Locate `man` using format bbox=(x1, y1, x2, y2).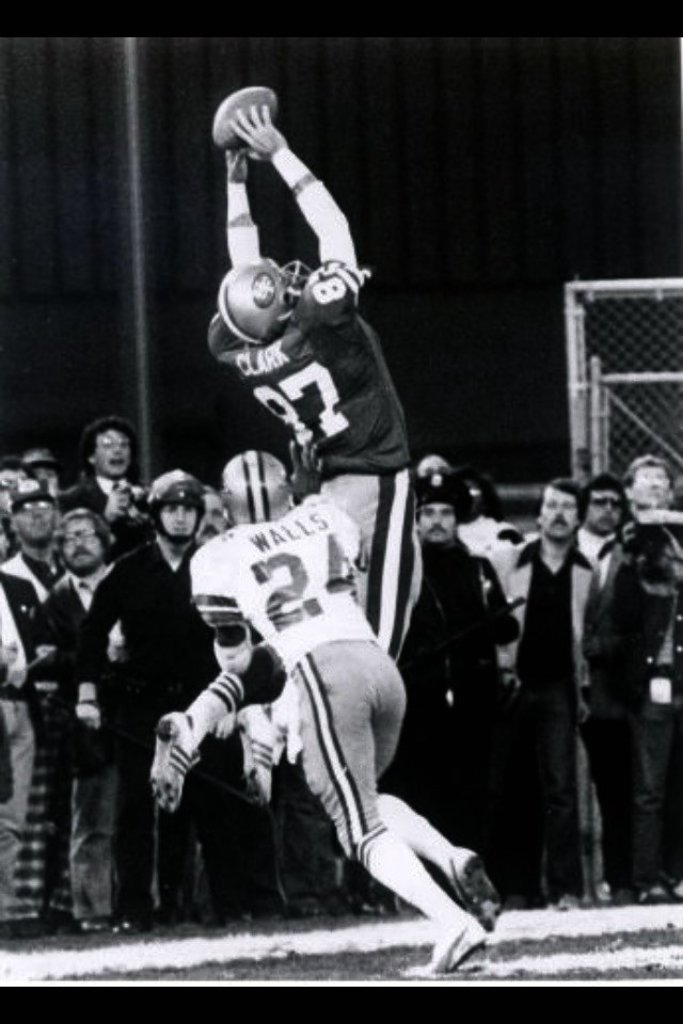
bbox=(570, 475, 634, 592).
